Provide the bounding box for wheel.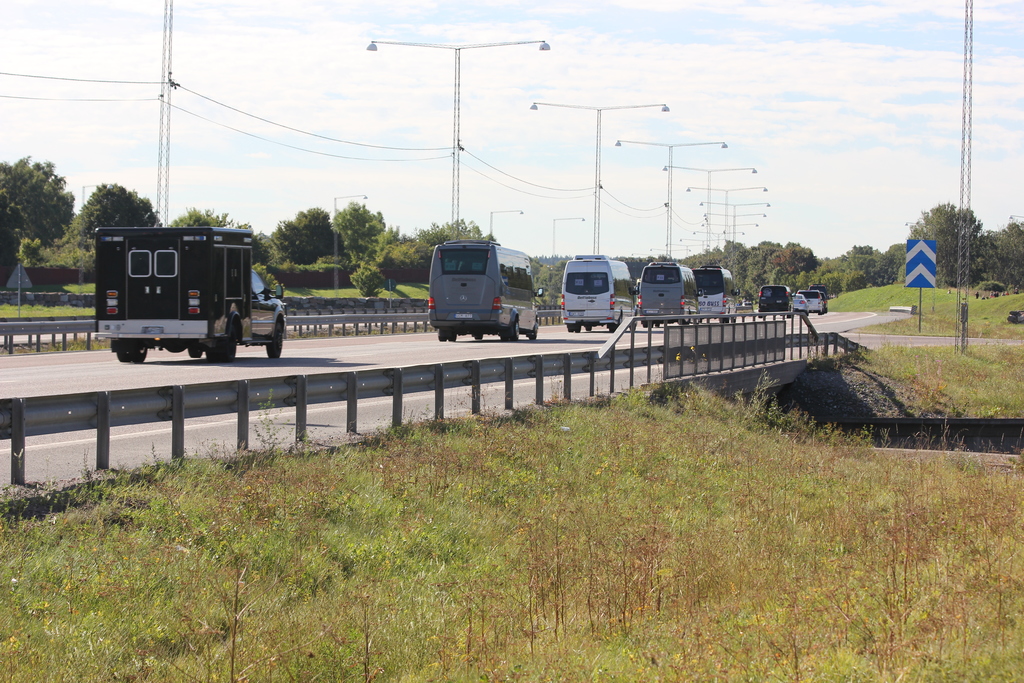
select_region(476, 330, 485, 341).
